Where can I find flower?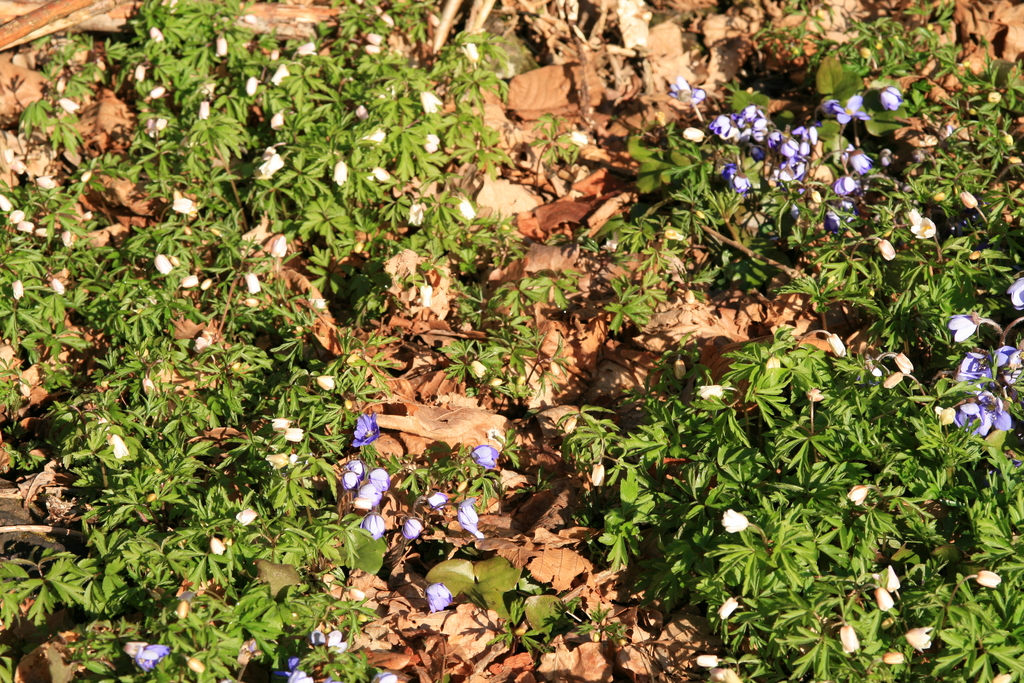
You can find it at locate(454, 499, 486, 541).
